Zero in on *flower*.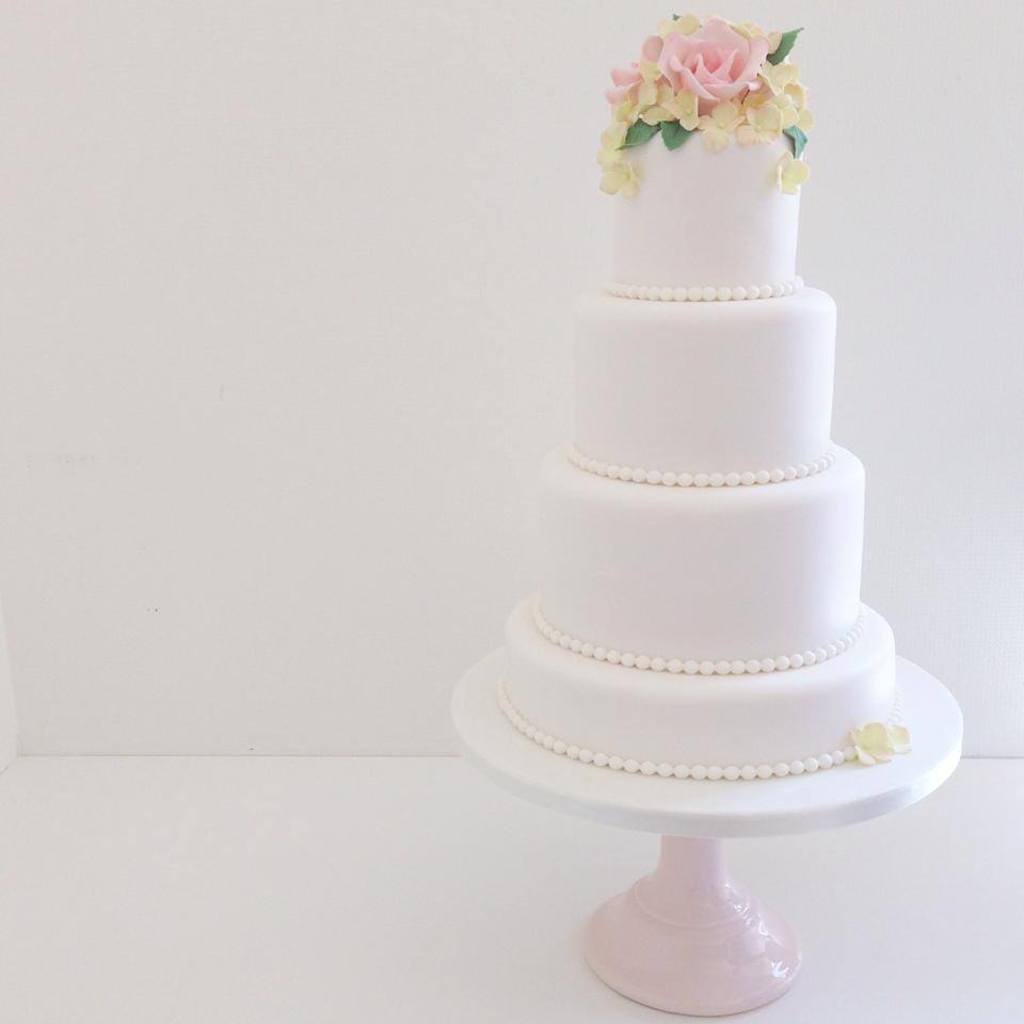
Zeroed in: <box>778,149,813,194</box>.
